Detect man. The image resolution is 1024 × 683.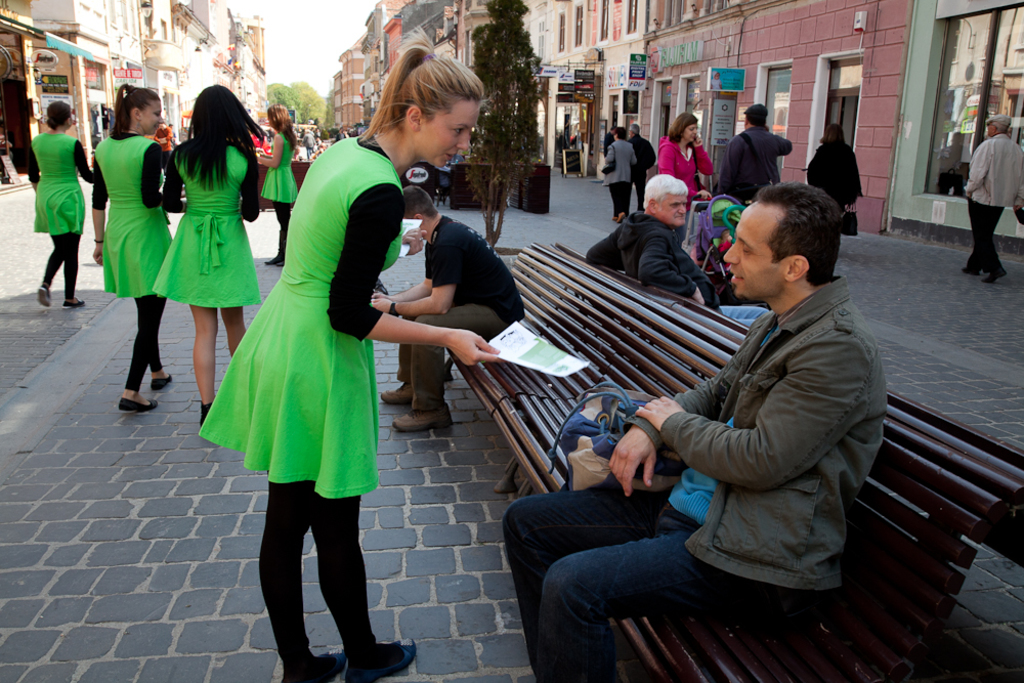
locate(381, 184, 524, 432).
